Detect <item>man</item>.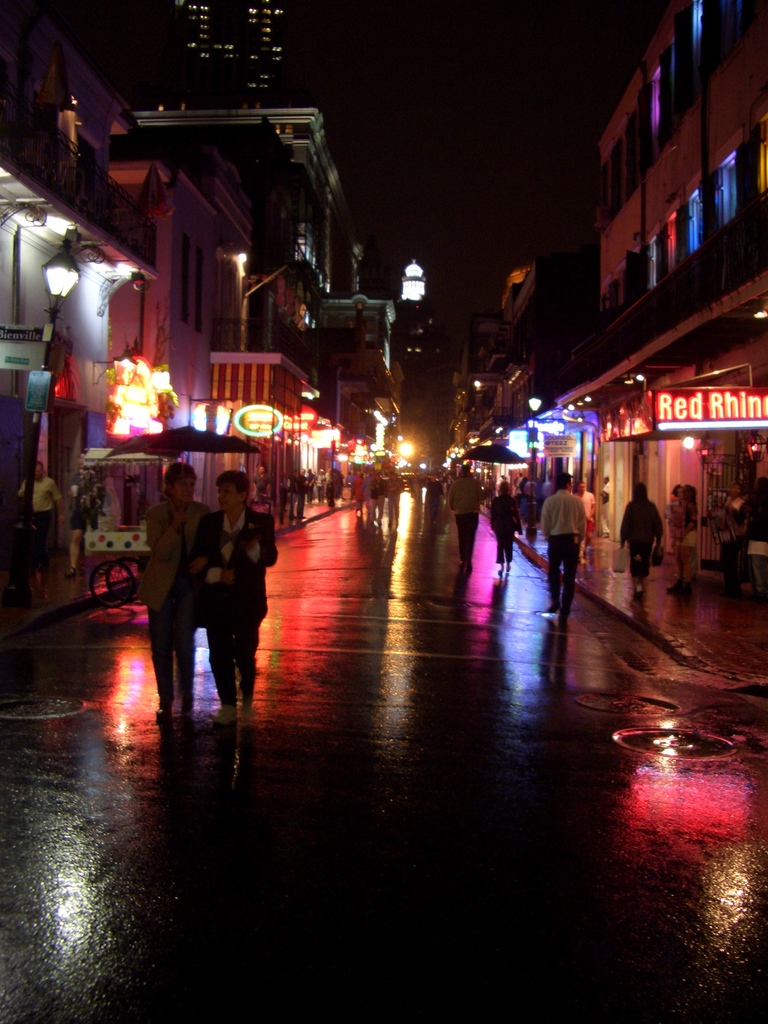
Detected at pyautogui.locateOnScreen(387, 472, 404, 524).
